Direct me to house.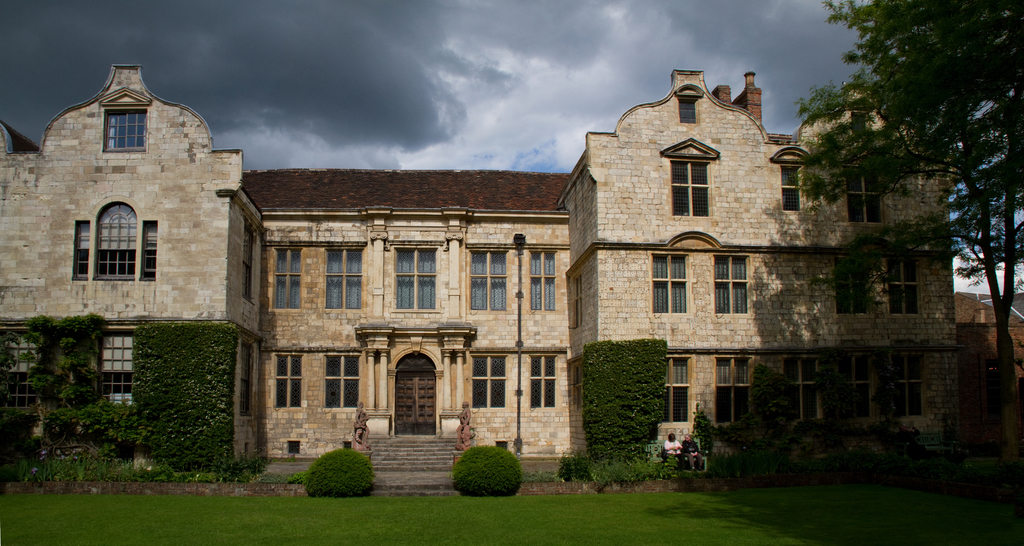
Direction: crop(0, 62, 966, 487).
